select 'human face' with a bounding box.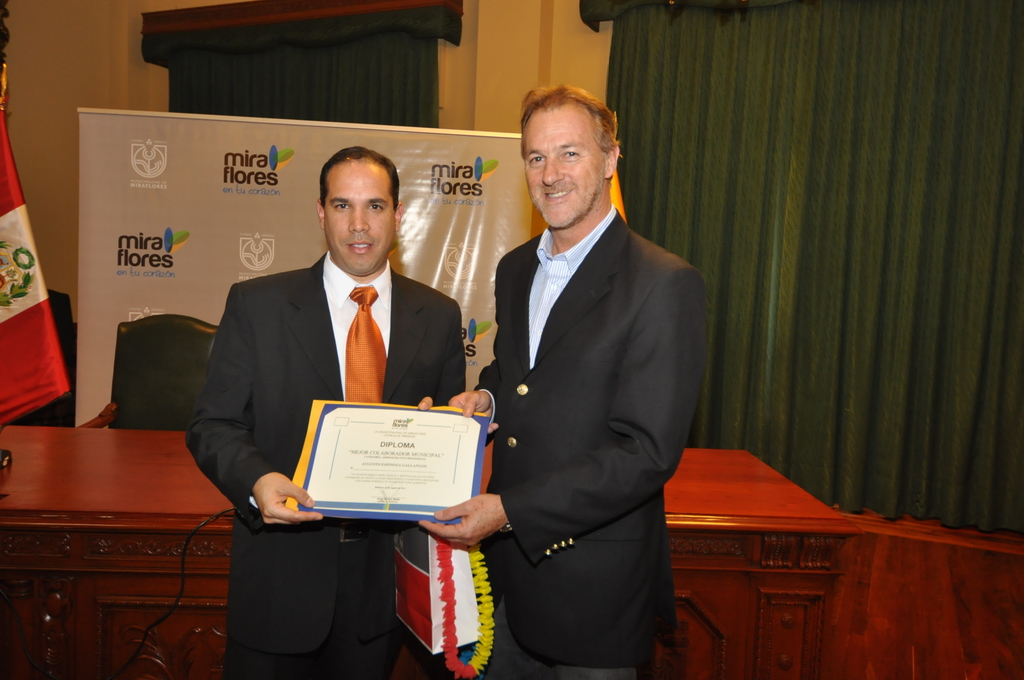
[326, 159, 396, 277].
